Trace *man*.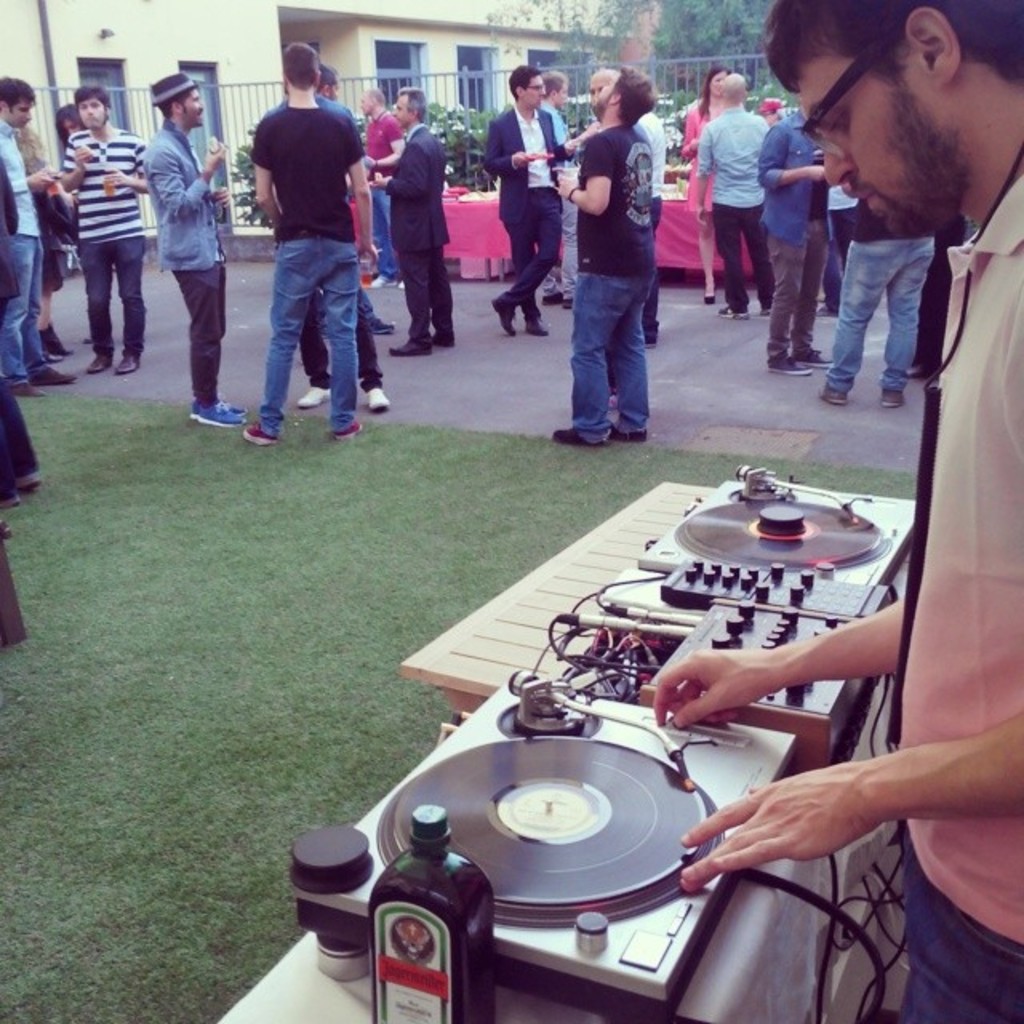
Traced to (x1=139, y1=72, x2=246, y2=427).
